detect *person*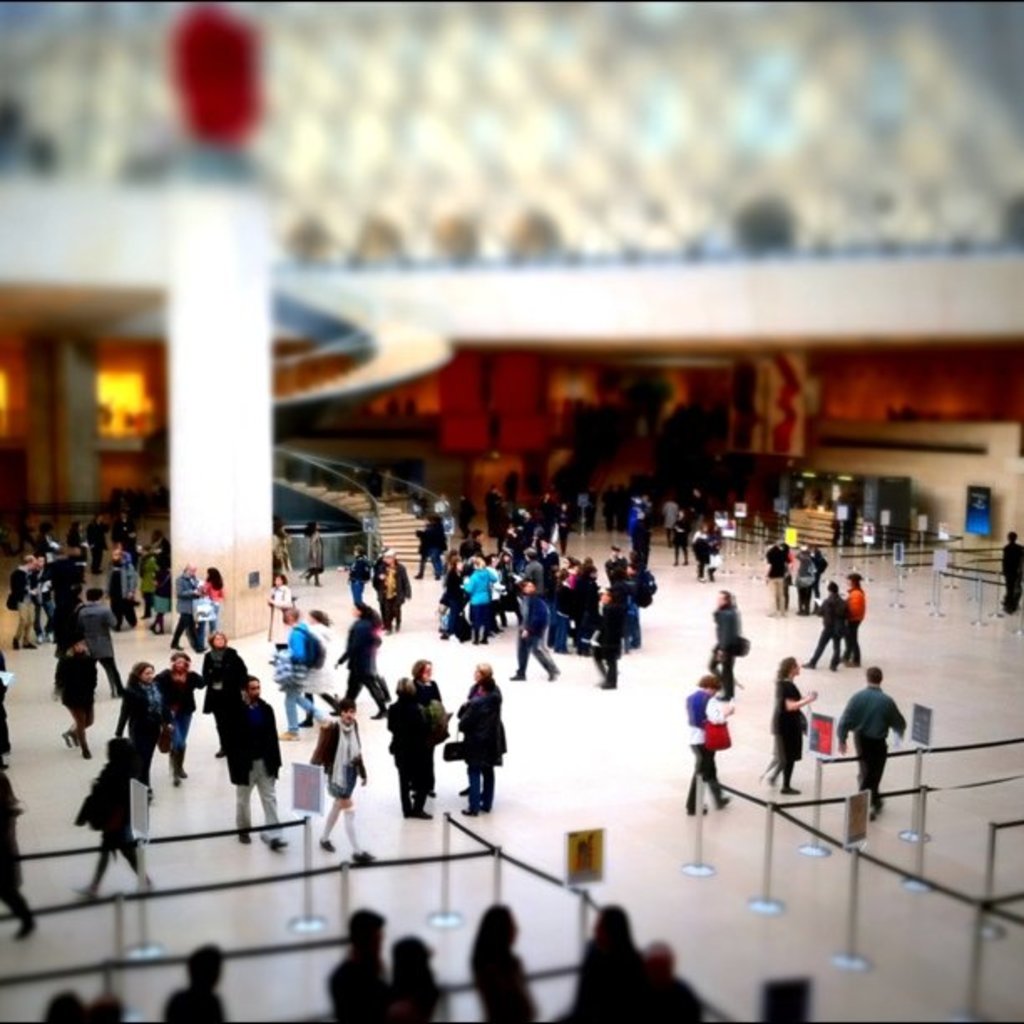
636/929/703/1022
